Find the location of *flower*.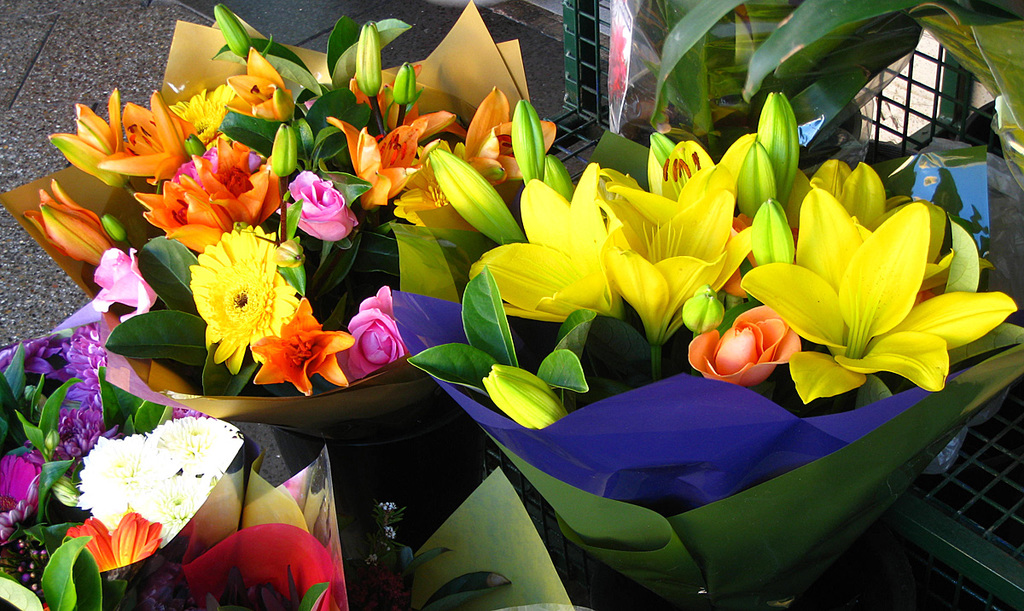
Location: <bbox>599, 132, 759, 224</bbox>.
